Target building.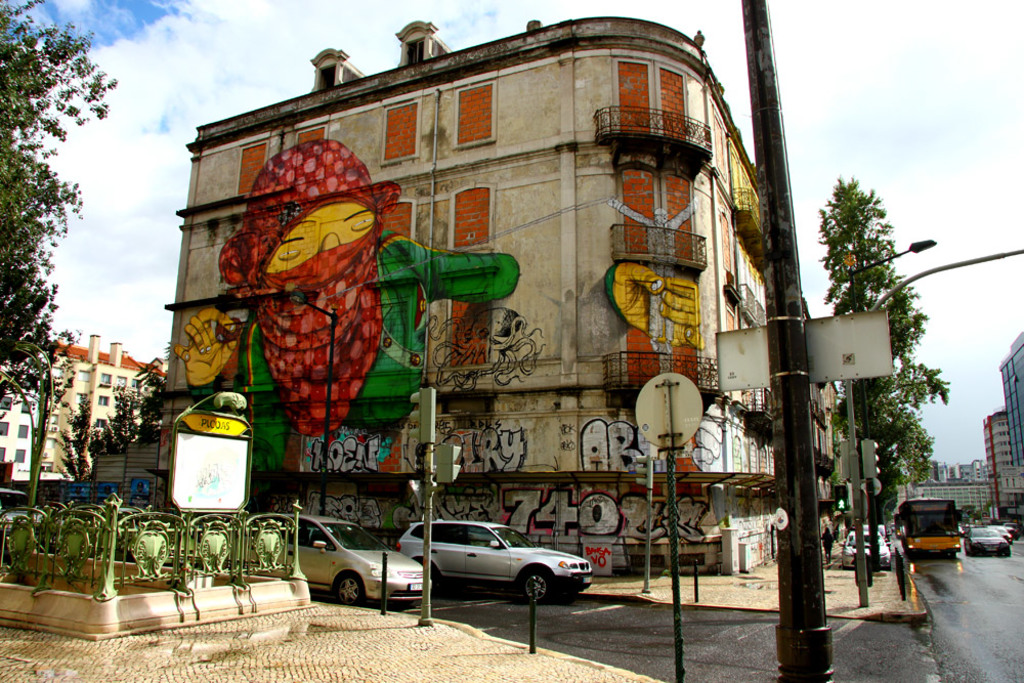
Target region: <region>160, 19, 838, 582</region>.
